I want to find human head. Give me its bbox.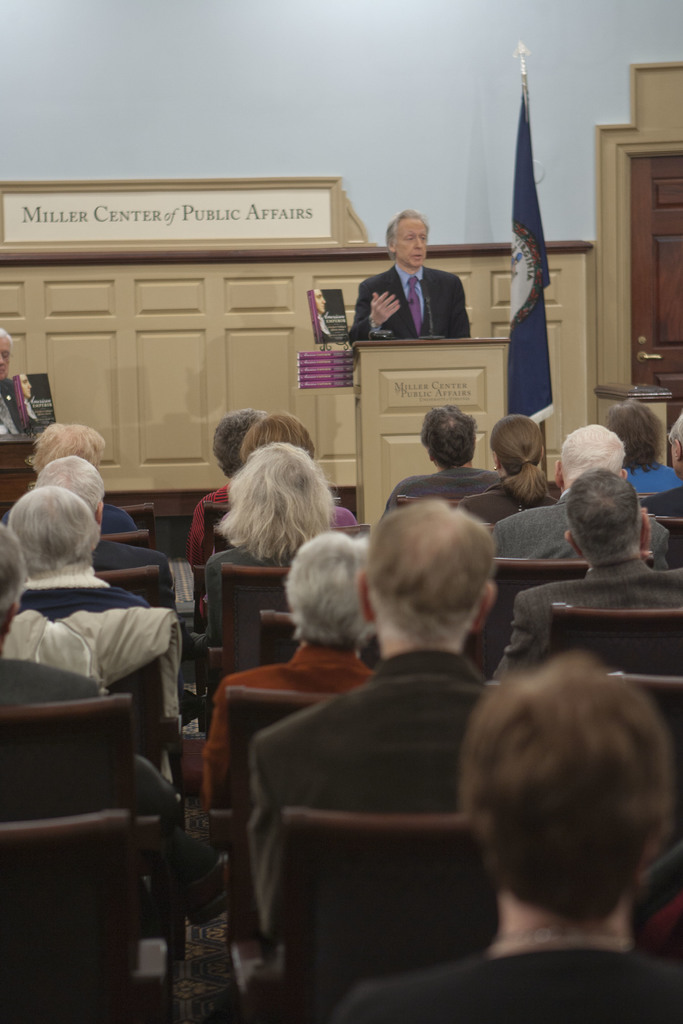
218:445:332:559.
